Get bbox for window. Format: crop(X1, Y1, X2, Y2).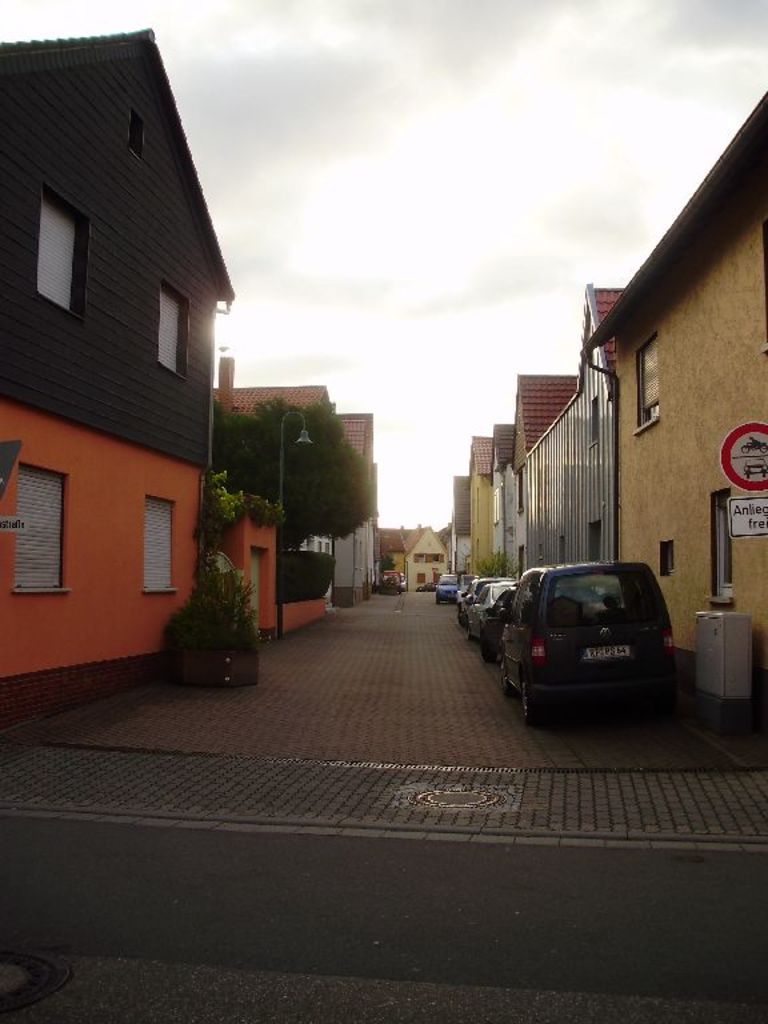
crop(708, 487, 737, 611).
